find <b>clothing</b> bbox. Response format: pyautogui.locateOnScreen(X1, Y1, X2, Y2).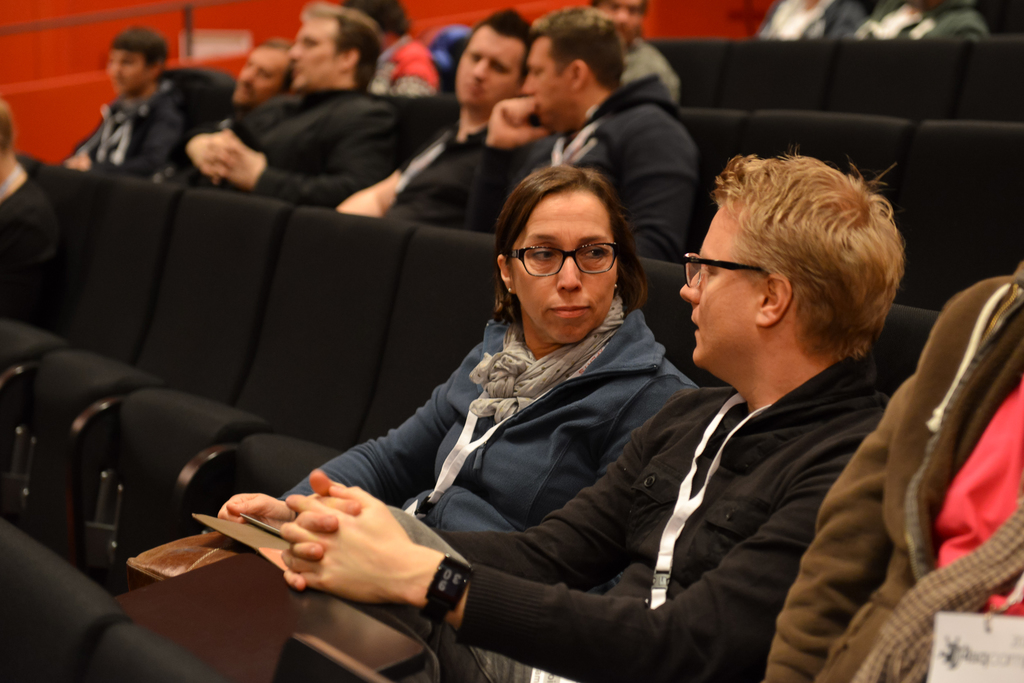
pyautogui.locateOnScreen(378, 124, 513, 226).
